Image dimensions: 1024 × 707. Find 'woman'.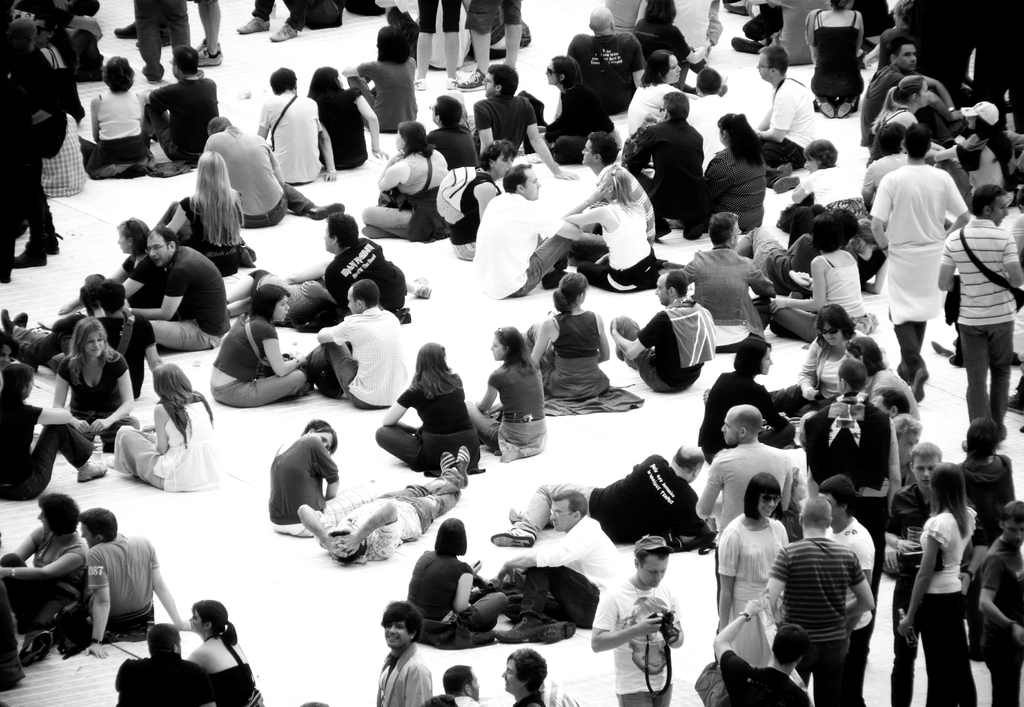
[left=374, top=342, right=470, bottom=480].
